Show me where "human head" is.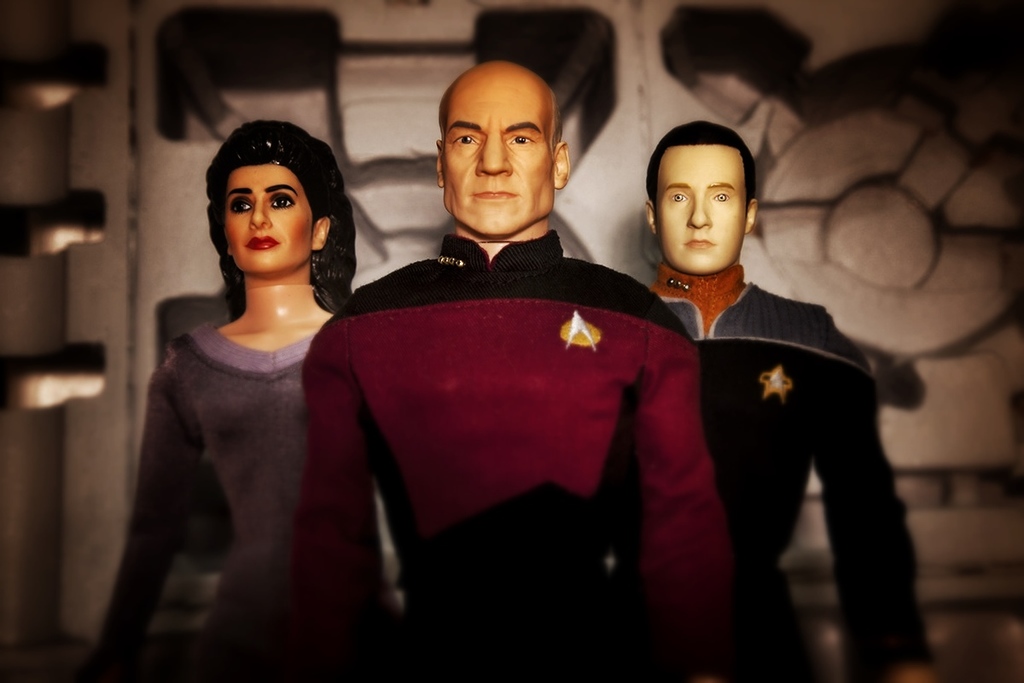
"human head" is at <bbox>207, 137, 345, 279</bbox>.
